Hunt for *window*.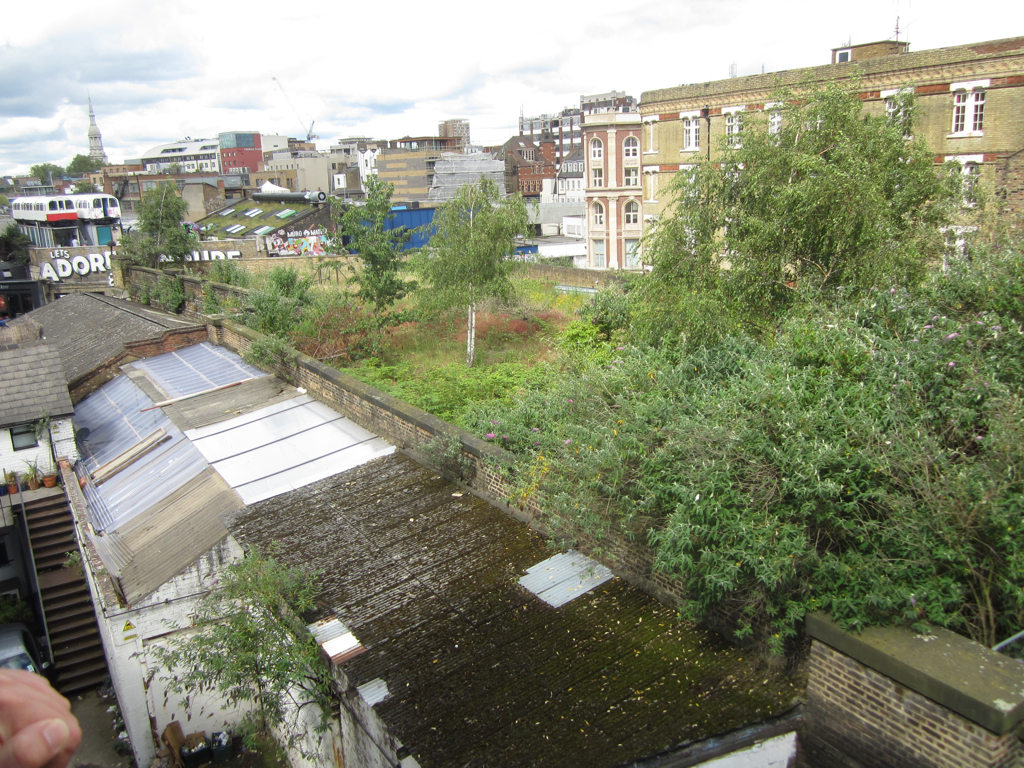
Hunted down at <box>588,199,602,237</box>.
